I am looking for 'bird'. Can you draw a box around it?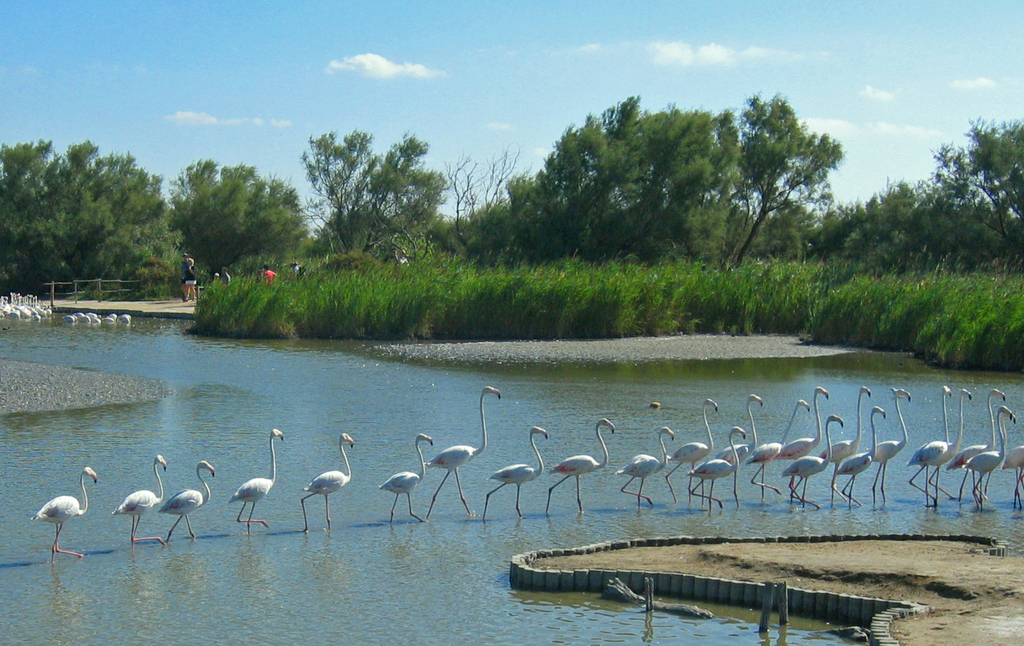
Sure, the bounding box is region(224, 424, 288, 534).
